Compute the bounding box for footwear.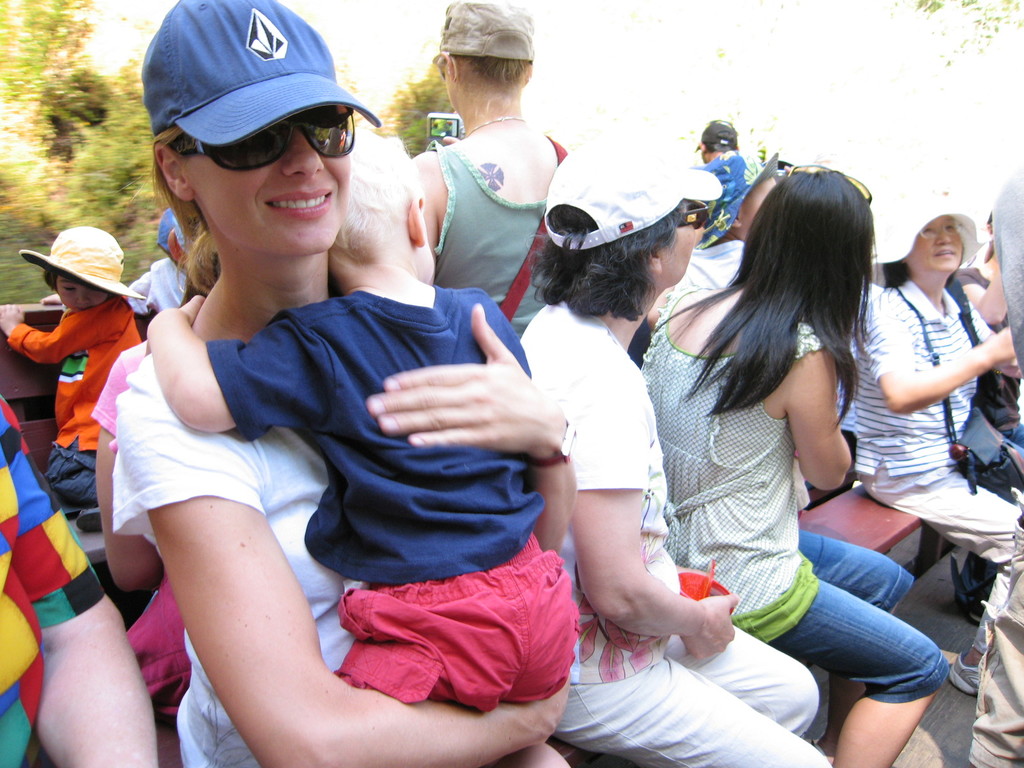
76,508,98,532.
